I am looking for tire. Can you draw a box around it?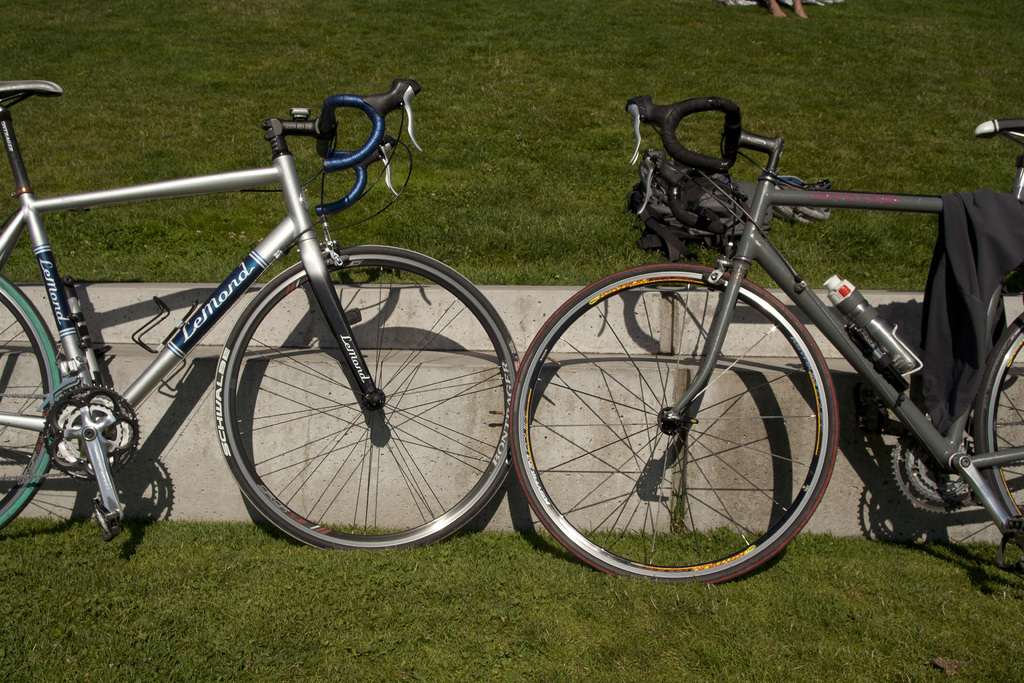
Sure, the bounding box is [974, 310, 1023, 549].
